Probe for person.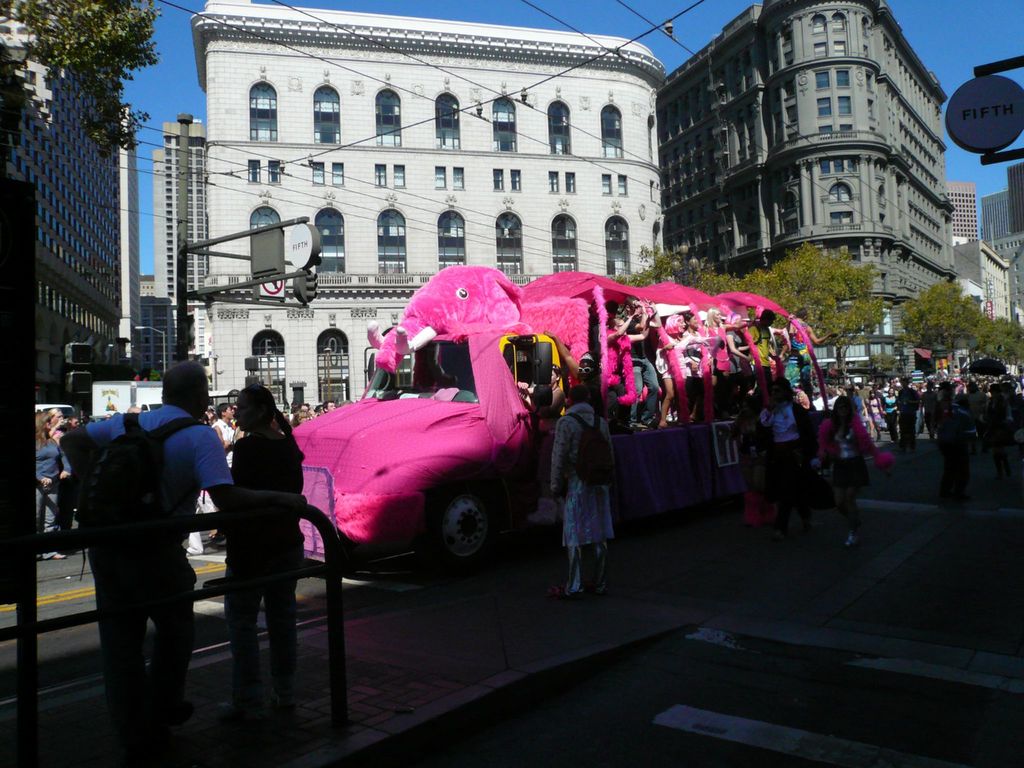
Probe result: [25,410,76,563].
